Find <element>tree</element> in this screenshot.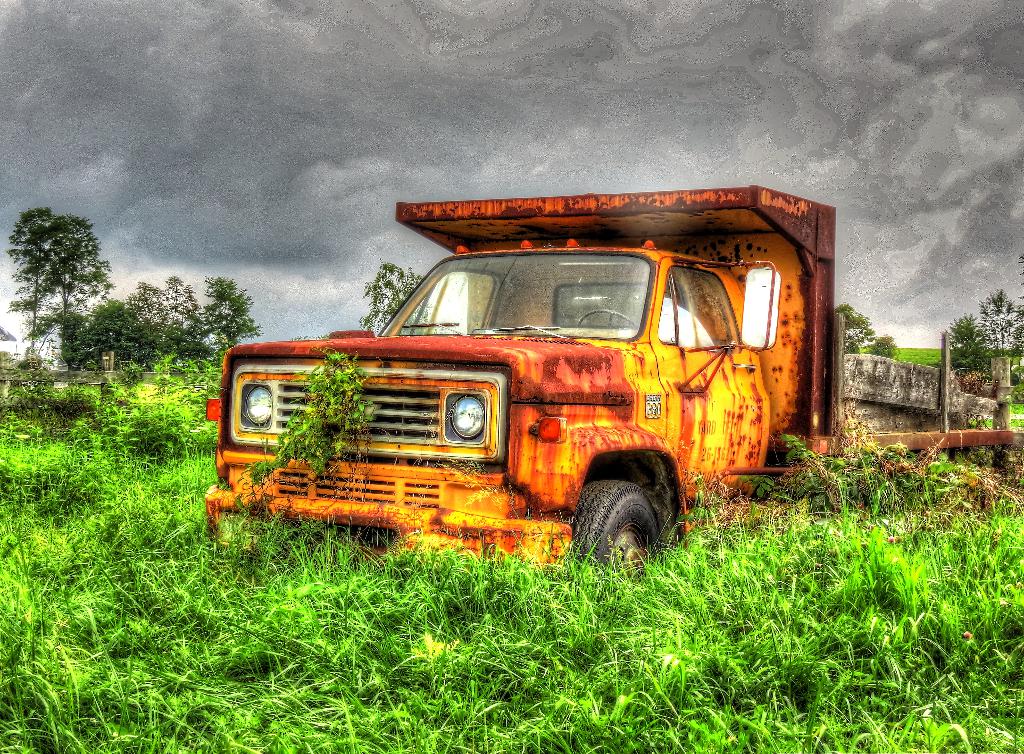
The bounding box for <element>tree</element> is detection(61, 302, 142, 369).
